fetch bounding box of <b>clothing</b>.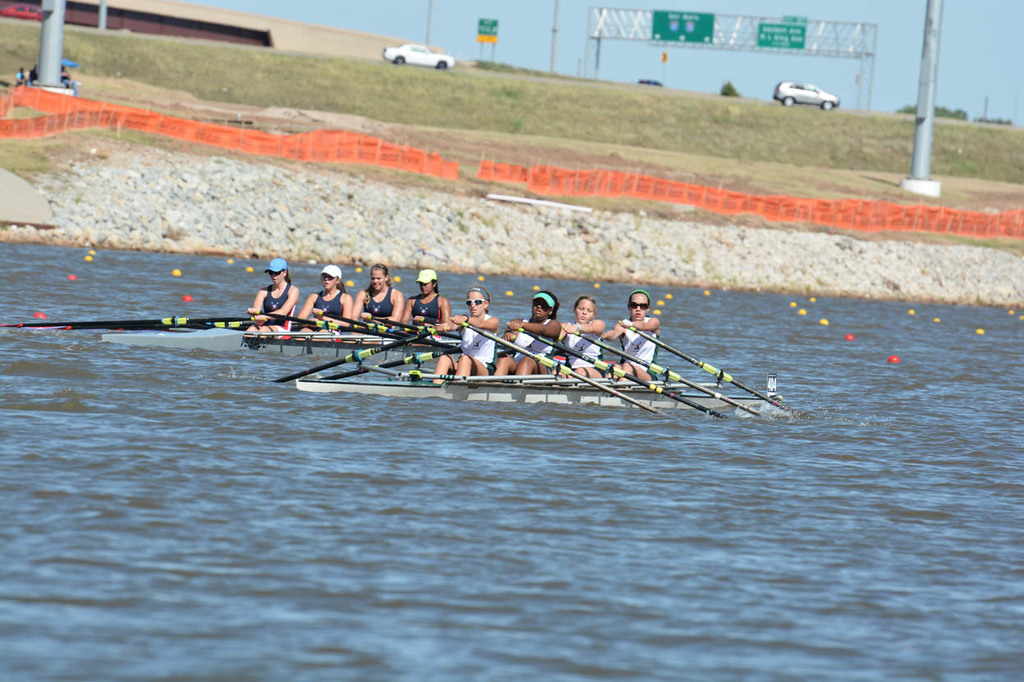
Bbox: (468, 320, 494, 366).
